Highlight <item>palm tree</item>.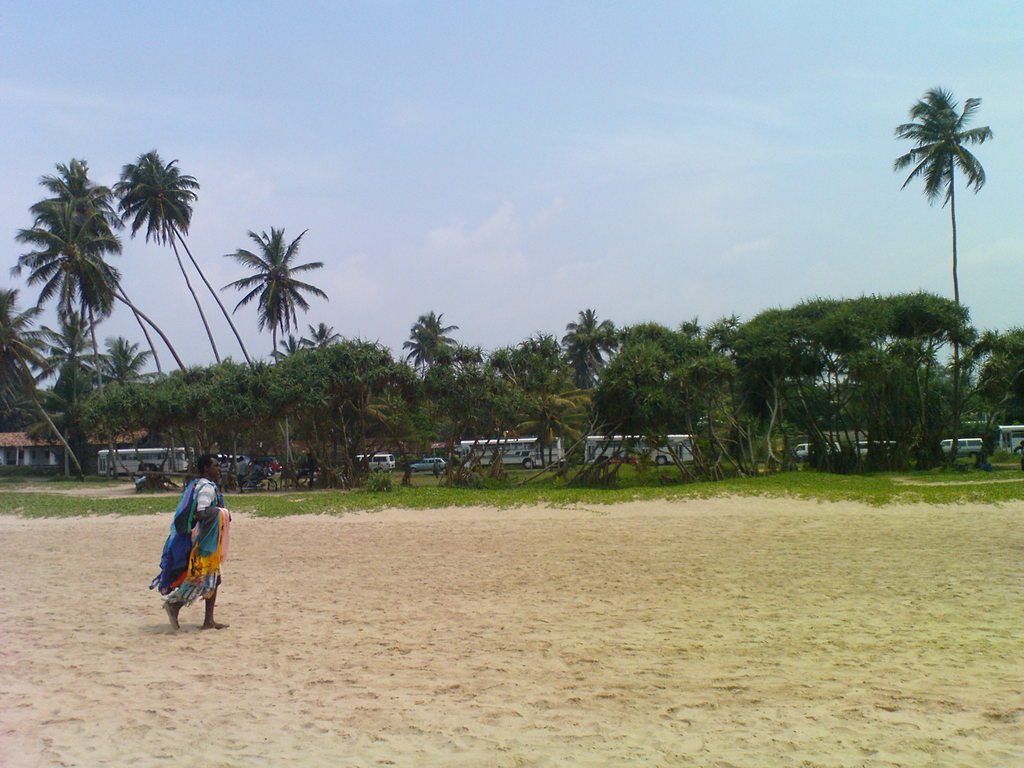
Highlighted region: l=547, t=307, r=627, b=383.
